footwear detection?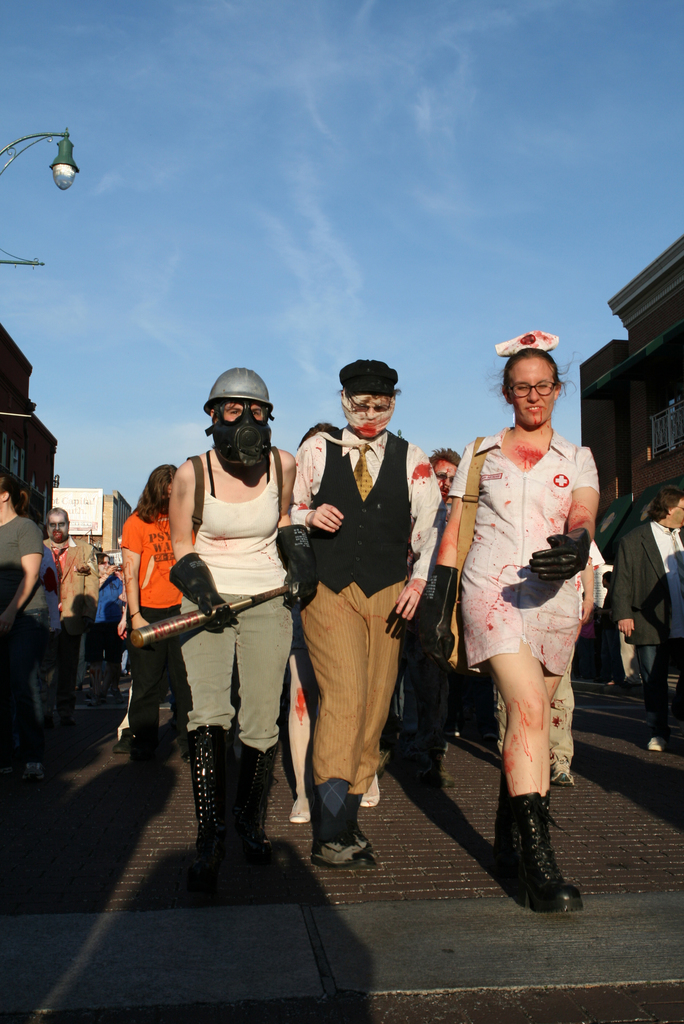
rect(648, 734, 671, 753)
